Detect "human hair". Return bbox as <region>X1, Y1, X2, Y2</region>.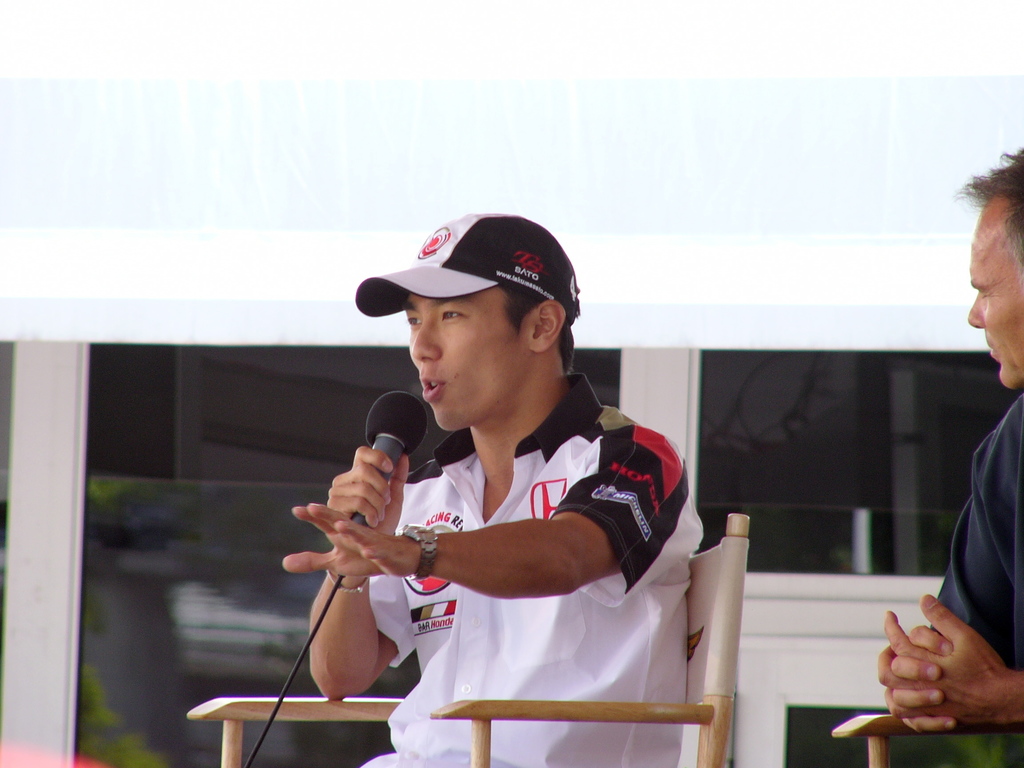
<region>961, 145, 1023, 260</region>.
